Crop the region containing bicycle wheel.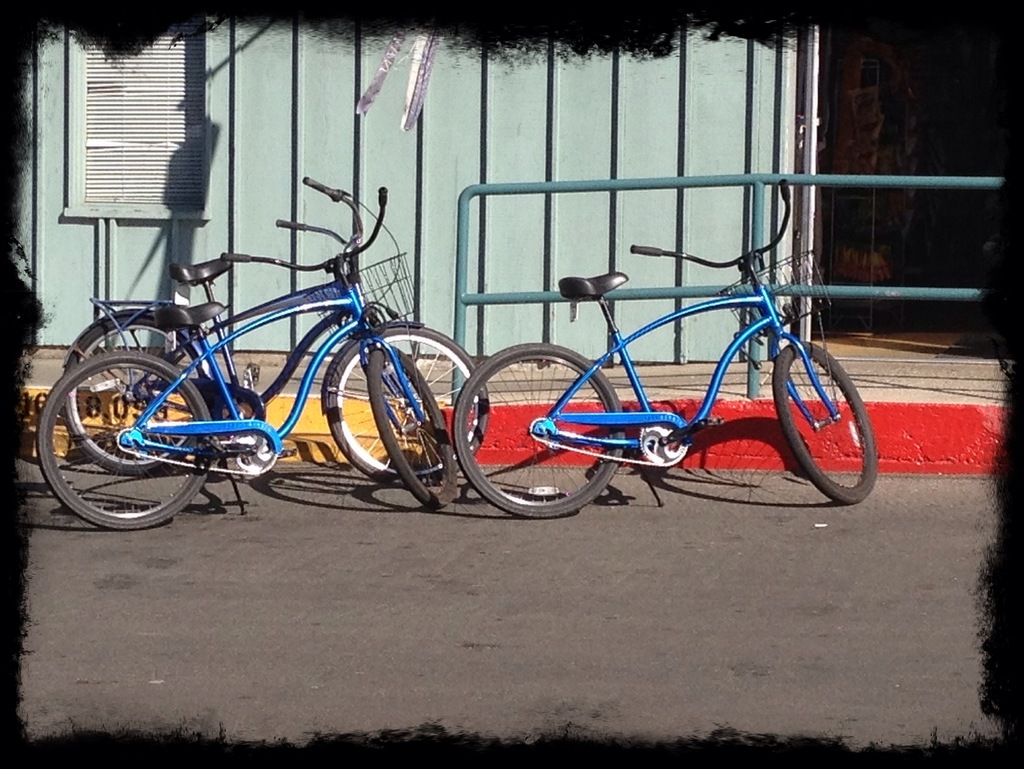
Crop region: 364/343/456/511.
